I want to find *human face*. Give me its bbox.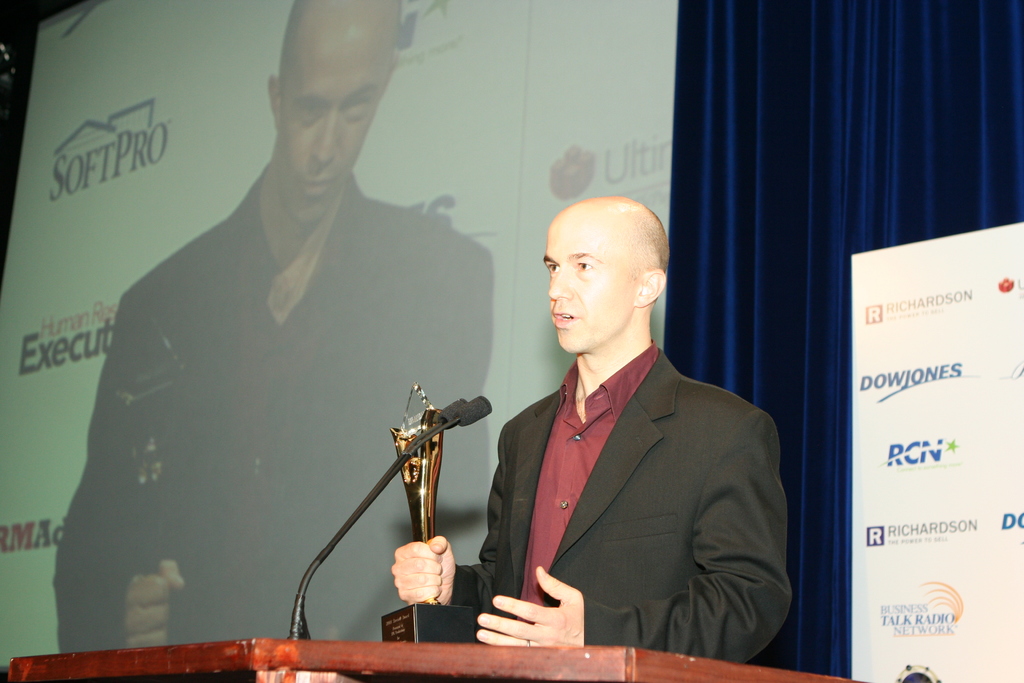
[left=543, top=211, right=641, bottom=356].
